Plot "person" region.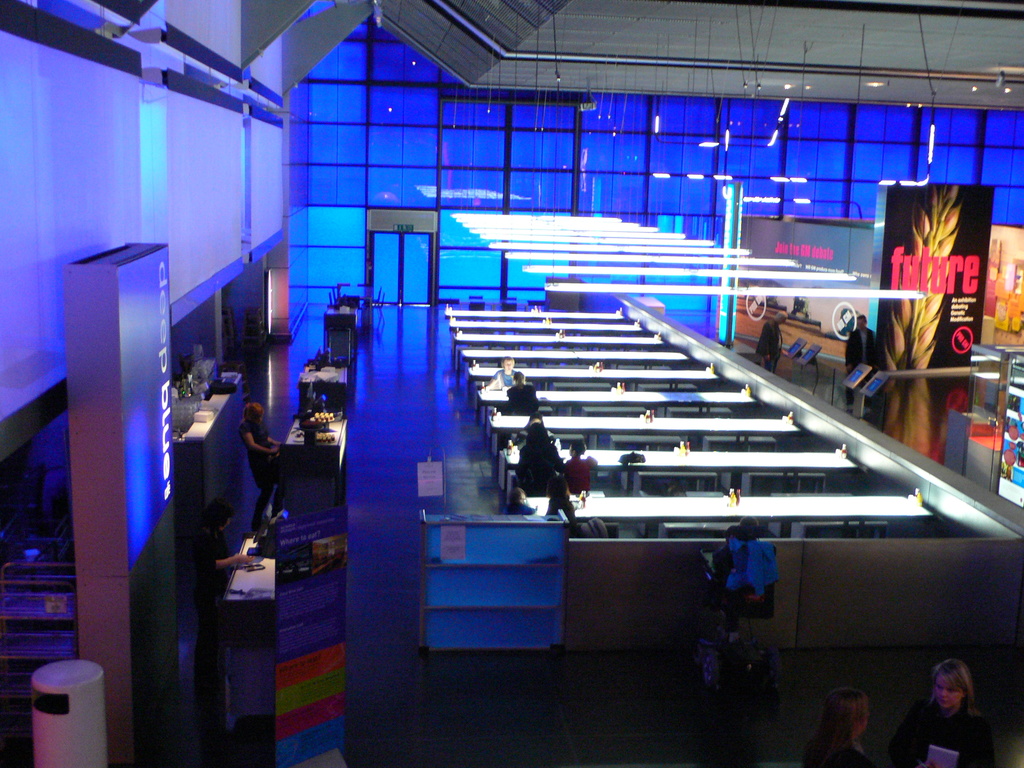
Plotted at (708,516,779,659).
